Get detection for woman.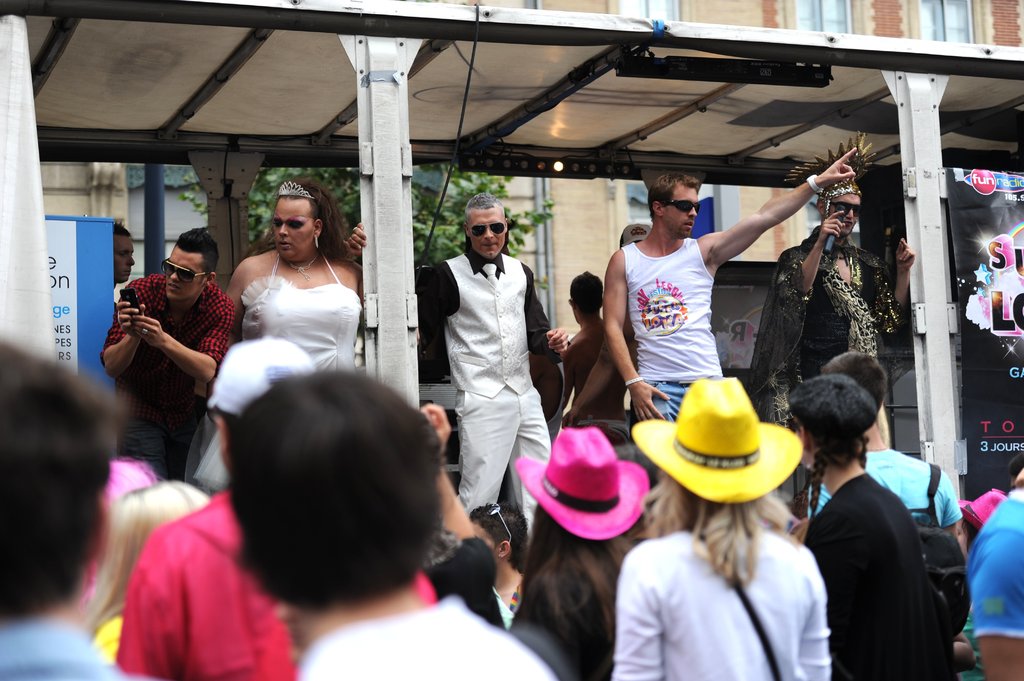
Detection: rect(200, 171, 371, 501).
